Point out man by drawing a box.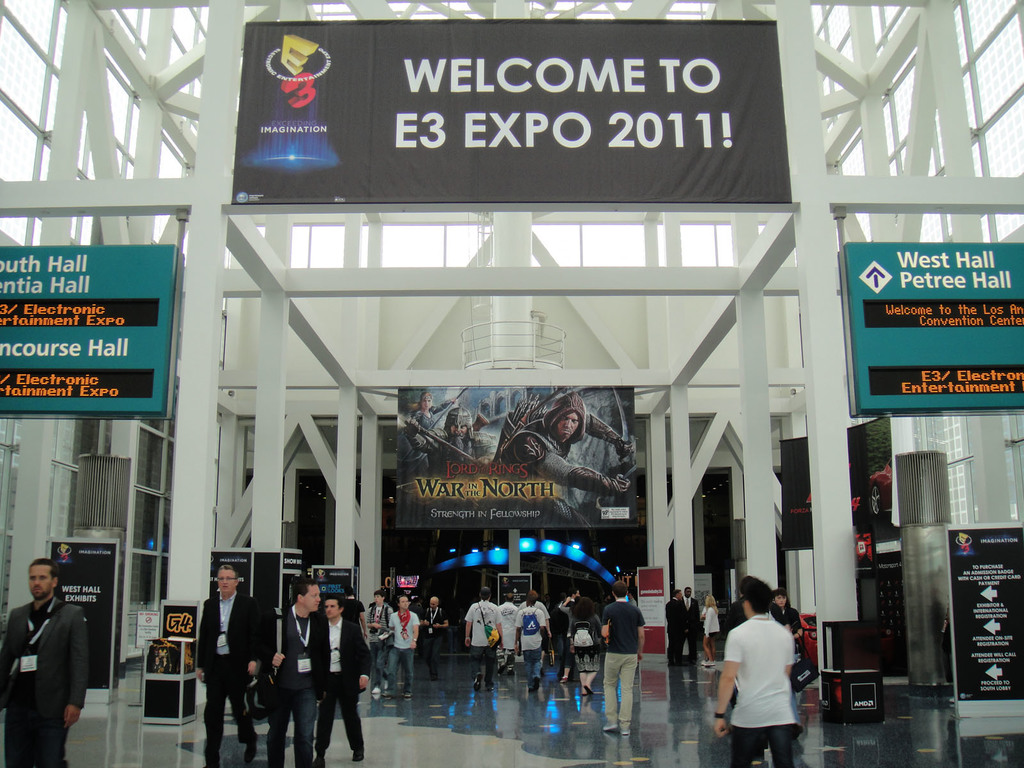
l=660, t=584, r=690, b=675.
